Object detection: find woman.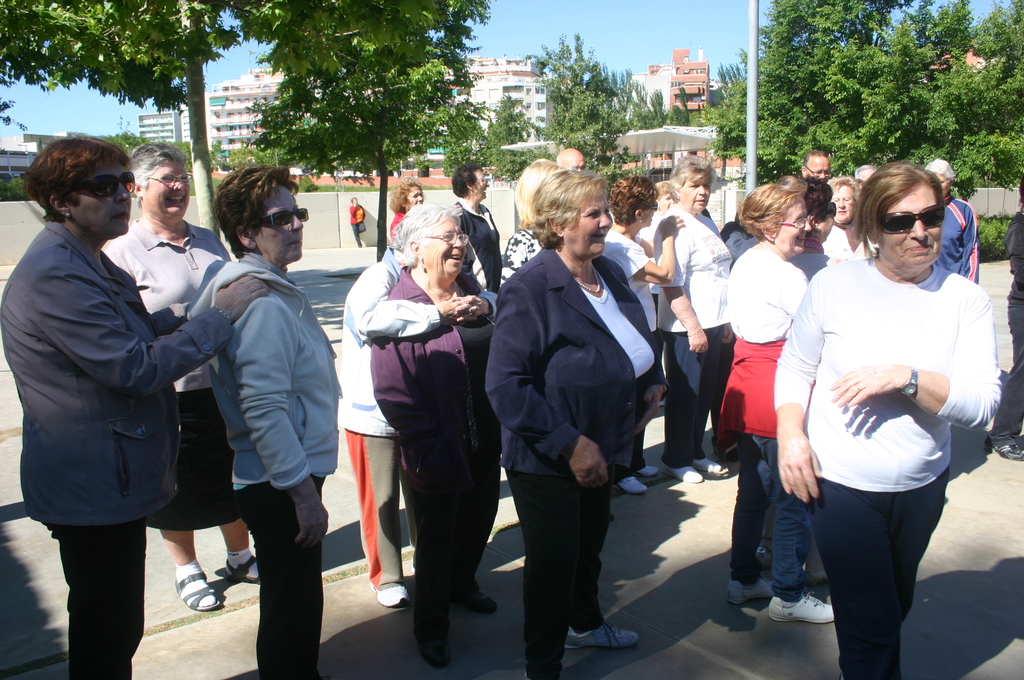
[189, 168, 340, 679].
